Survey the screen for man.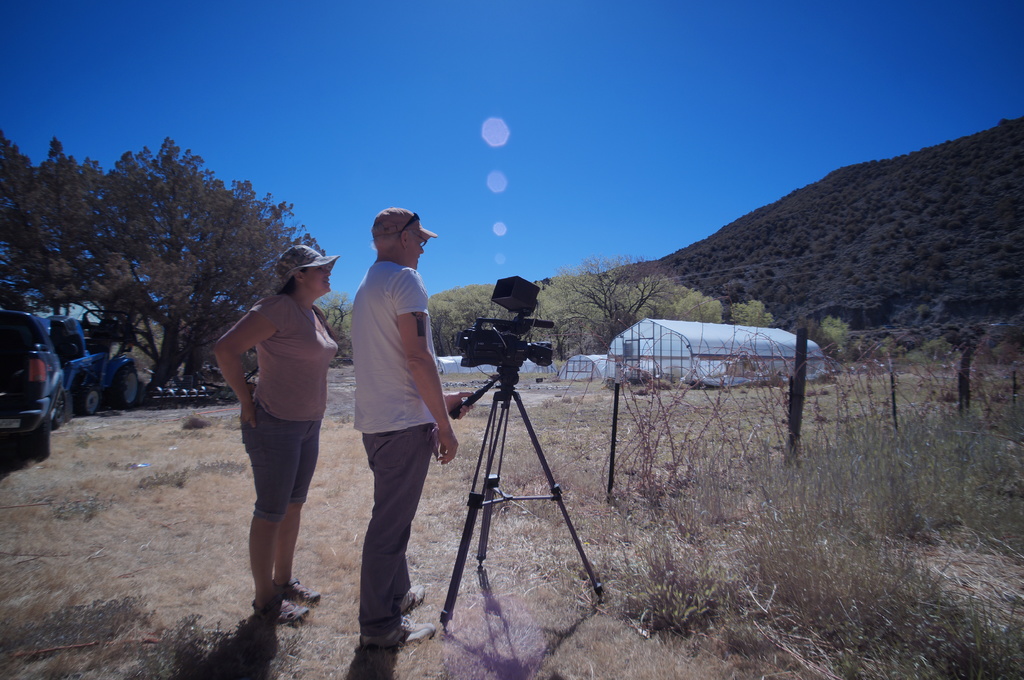
Survey found: detection(331, 201, 450, 643).
